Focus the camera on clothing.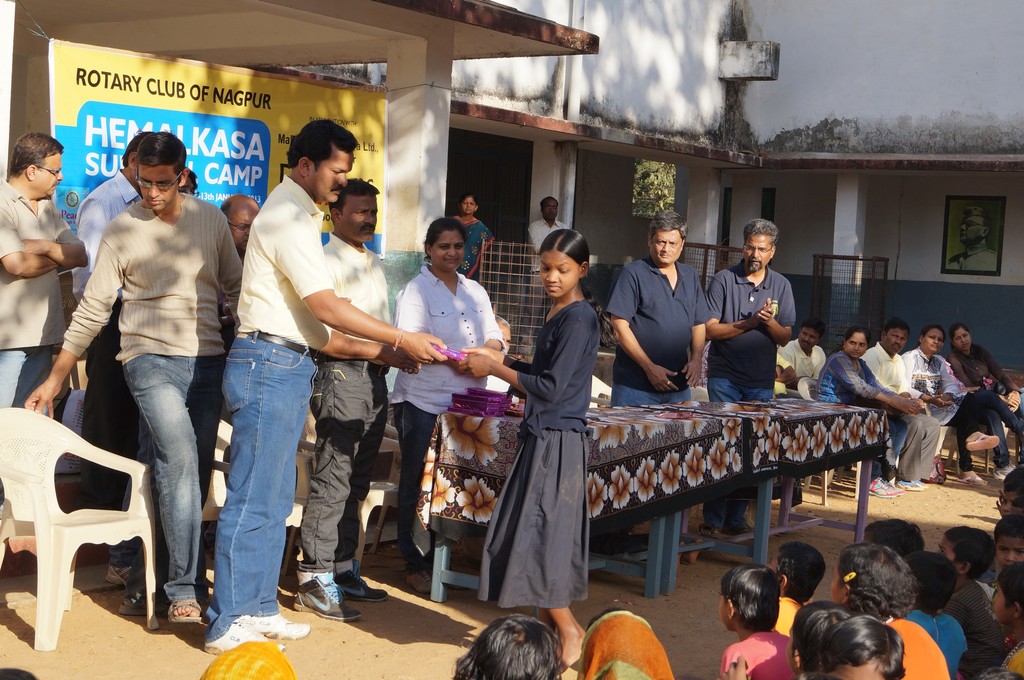
Focus region: bbox=[861, 338, 948, 478].
